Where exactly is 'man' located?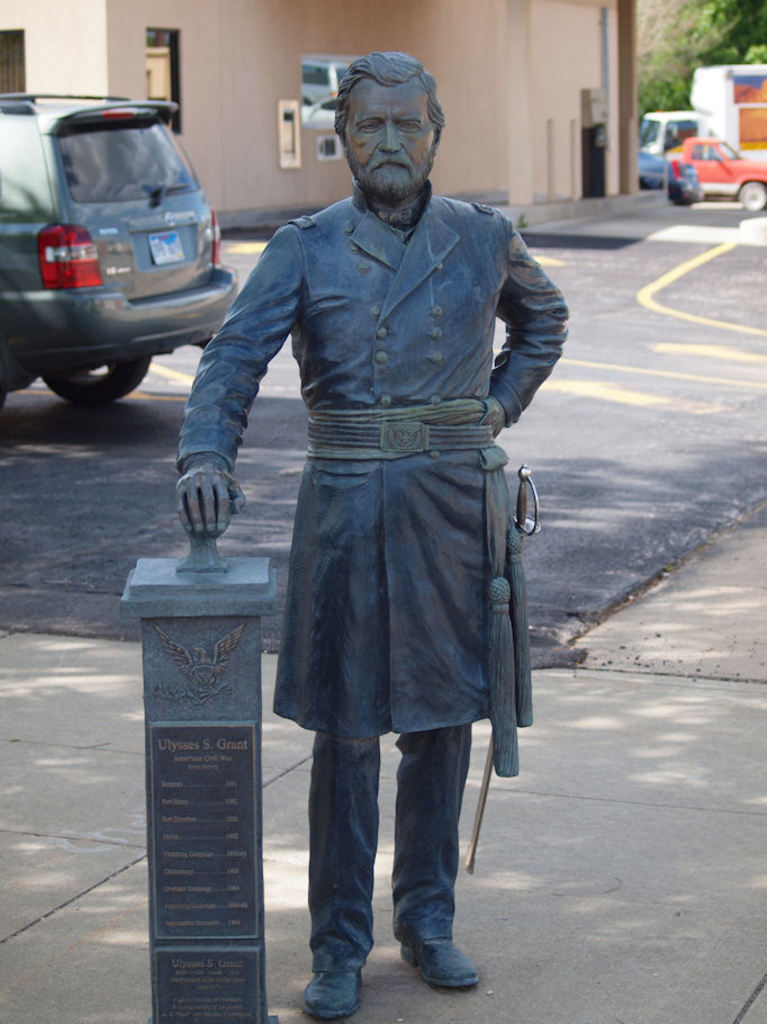
Its bounding box is 181 50 557 979.
